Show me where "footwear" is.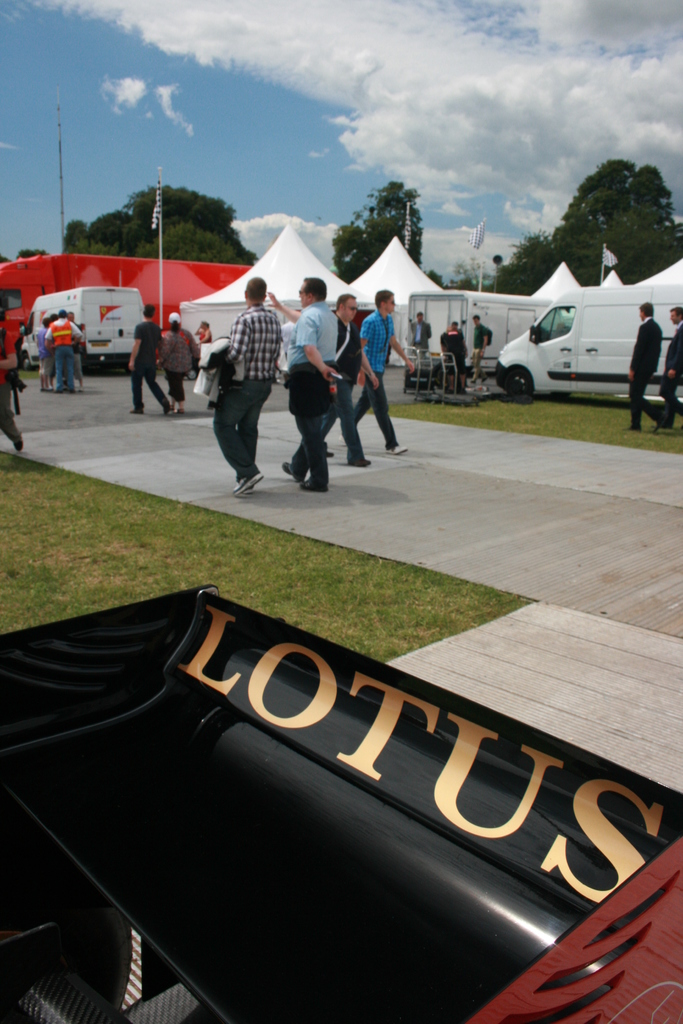
"footwear" is at [x1=13, y1=435, x2=20, y2=449].
